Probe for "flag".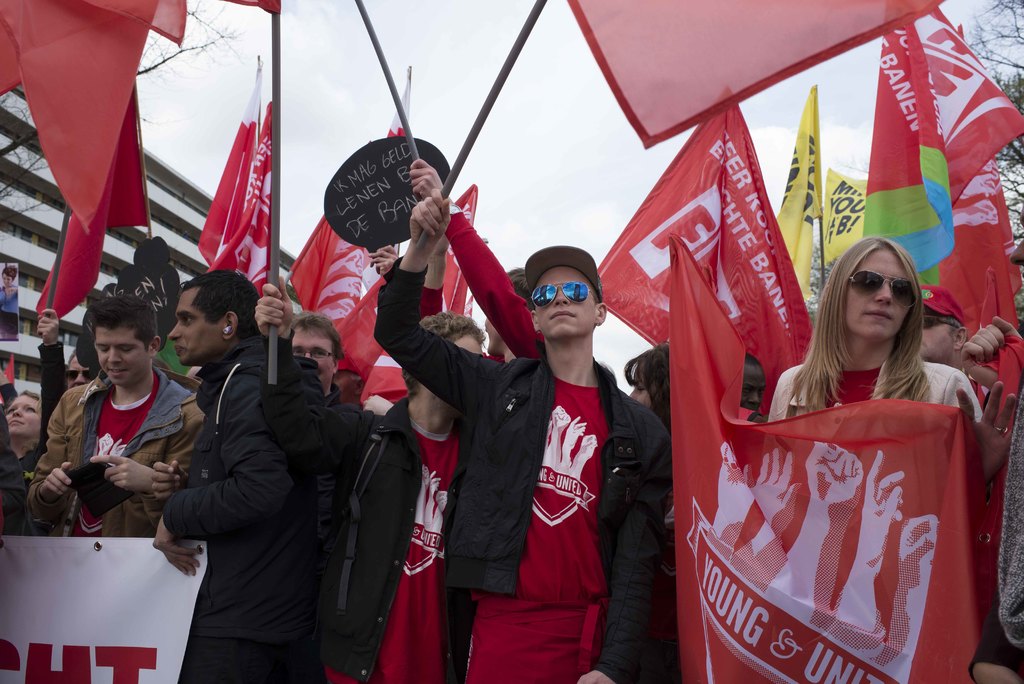
Probe result: {"x1": 769, "y1": 83, "x2": 827, "y2": 298}.
